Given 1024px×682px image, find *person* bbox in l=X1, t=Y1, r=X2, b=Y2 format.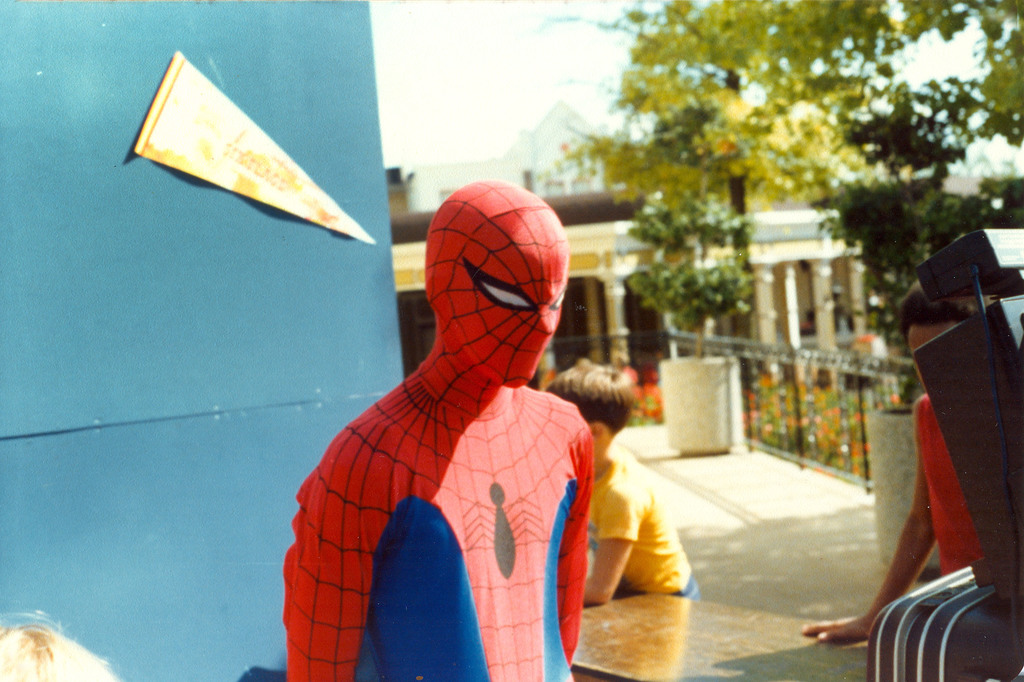
l=547, t=359, r=701, b=604.
